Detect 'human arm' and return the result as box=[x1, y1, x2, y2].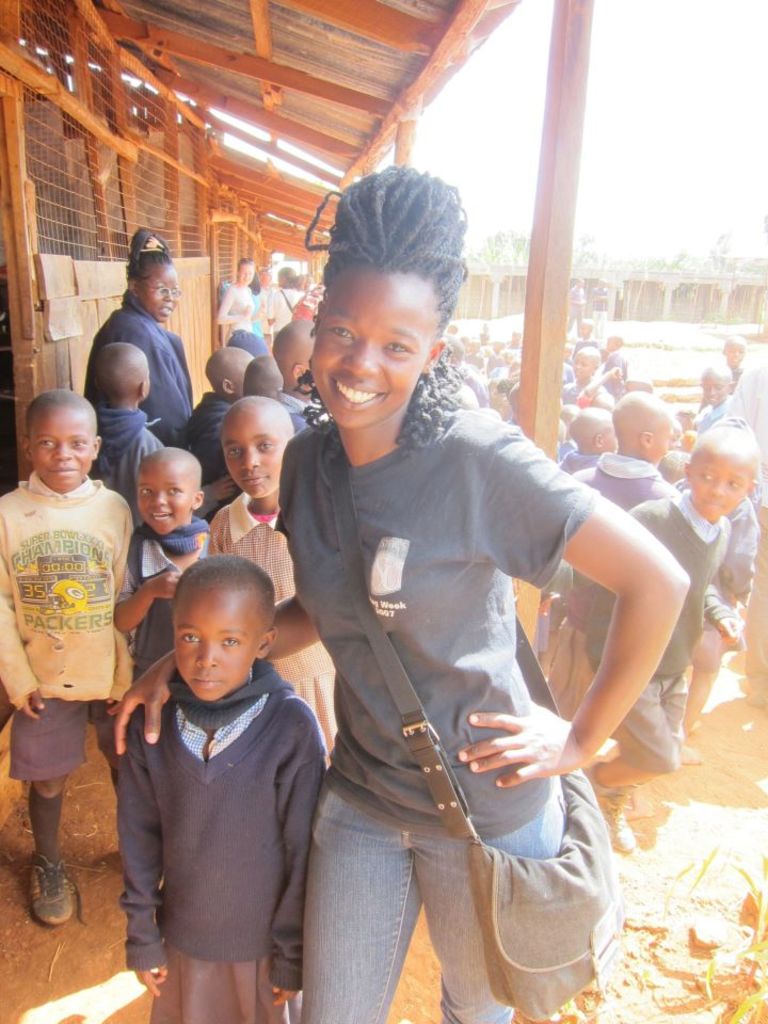
box=[0, 501, 42, 718].
